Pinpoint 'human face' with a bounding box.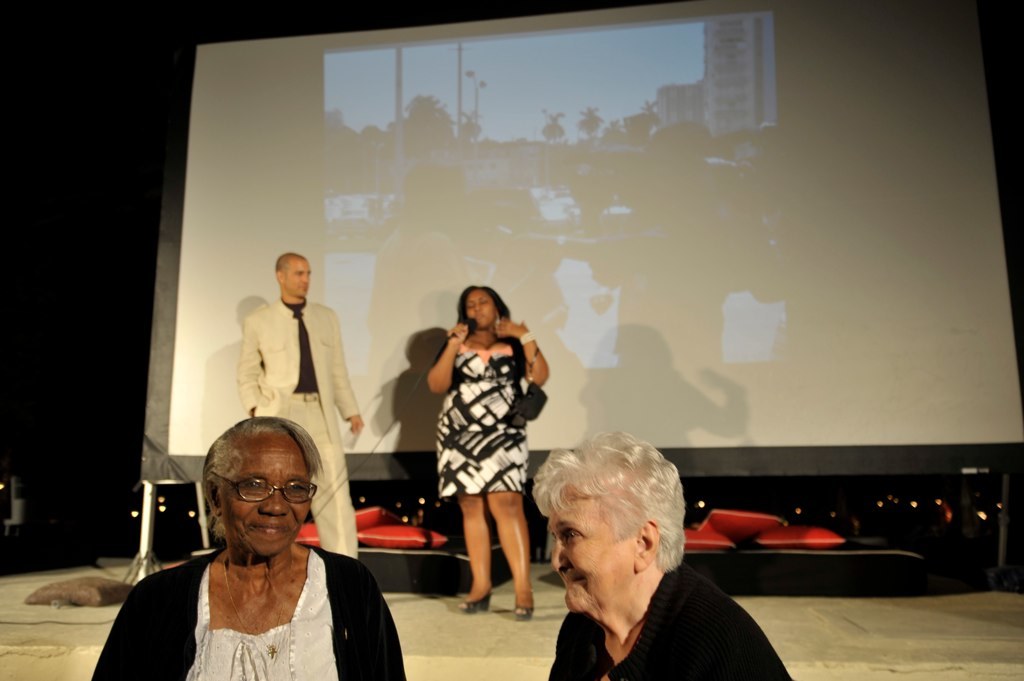
l=466, t=292, r=497, b=329.
